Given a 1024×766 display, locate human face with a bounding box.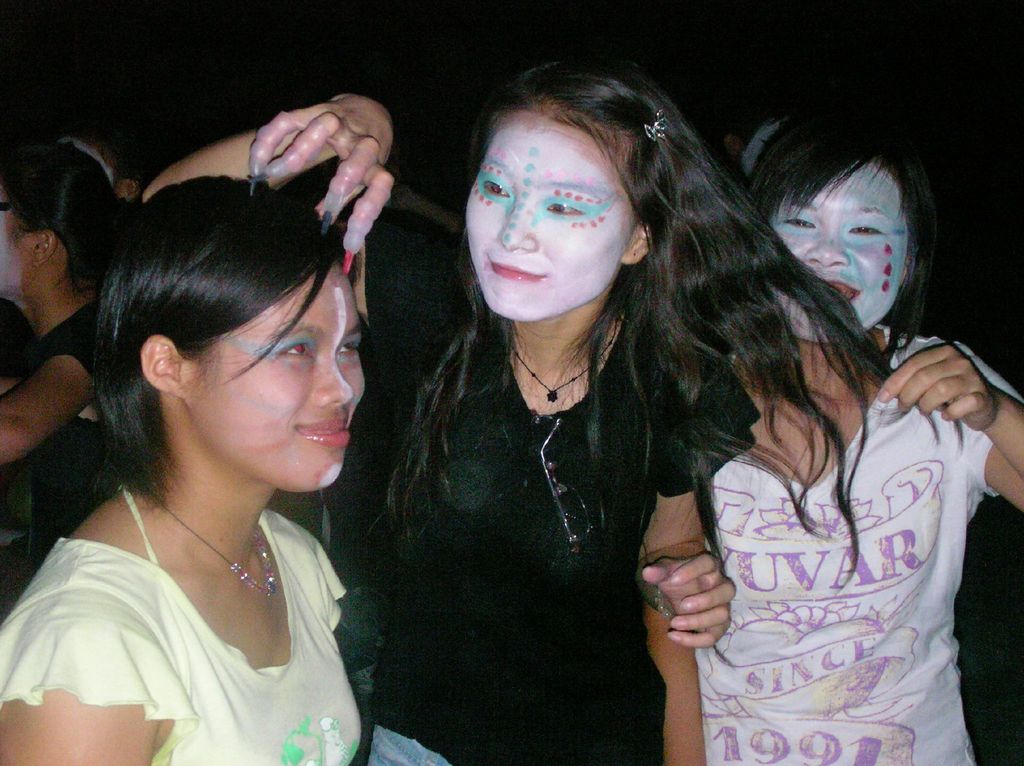
Located: Rect(772, 160, 910, 342).
